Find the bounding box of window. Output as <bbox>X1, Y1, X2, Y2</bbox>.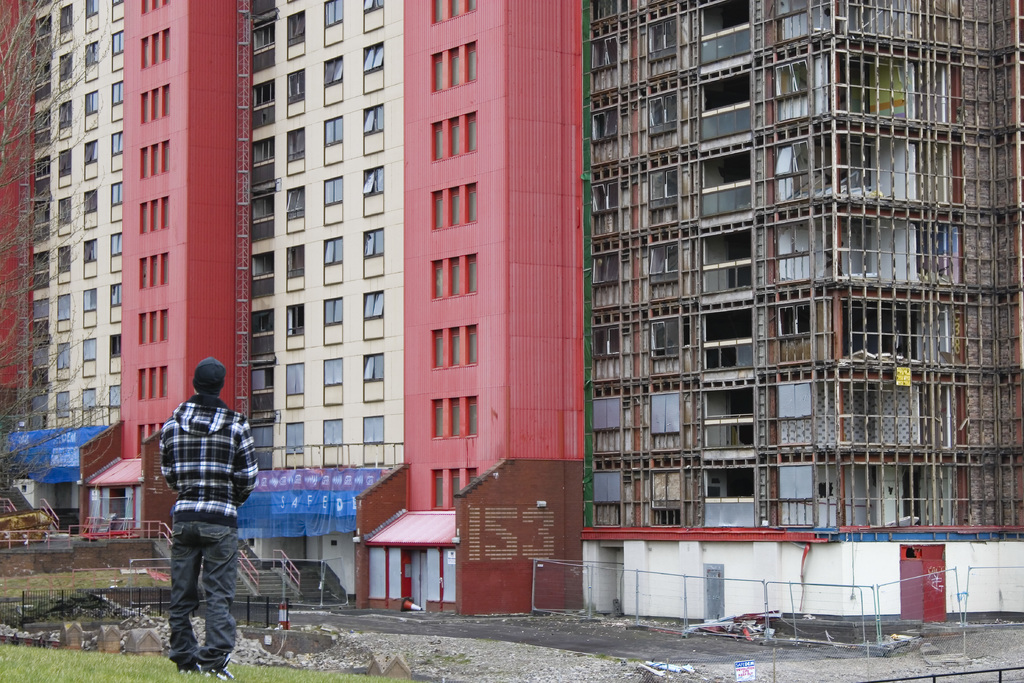
<bbox>365, 290, 383, 341</bbox>.
